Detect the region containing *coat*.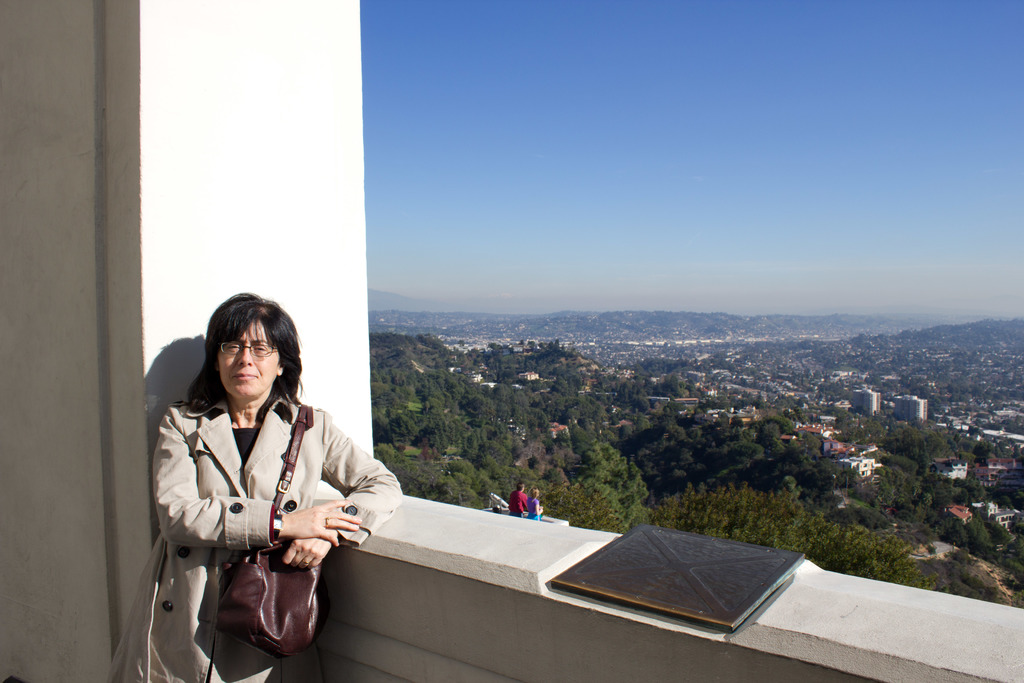
[149,408,373,645].
